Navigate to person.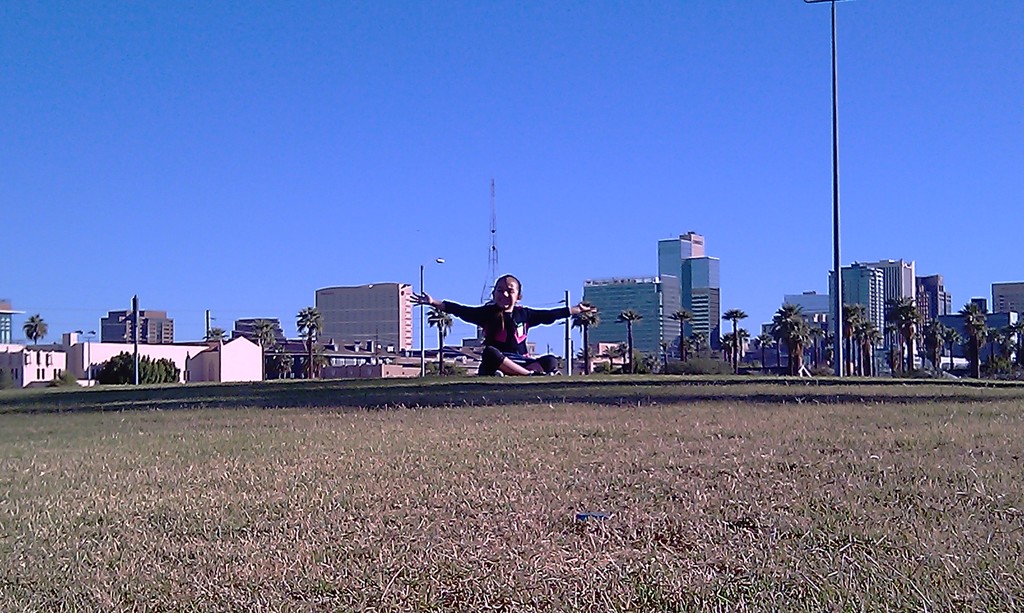
Navigation target: l=431, t=260, r=551, b=379.
